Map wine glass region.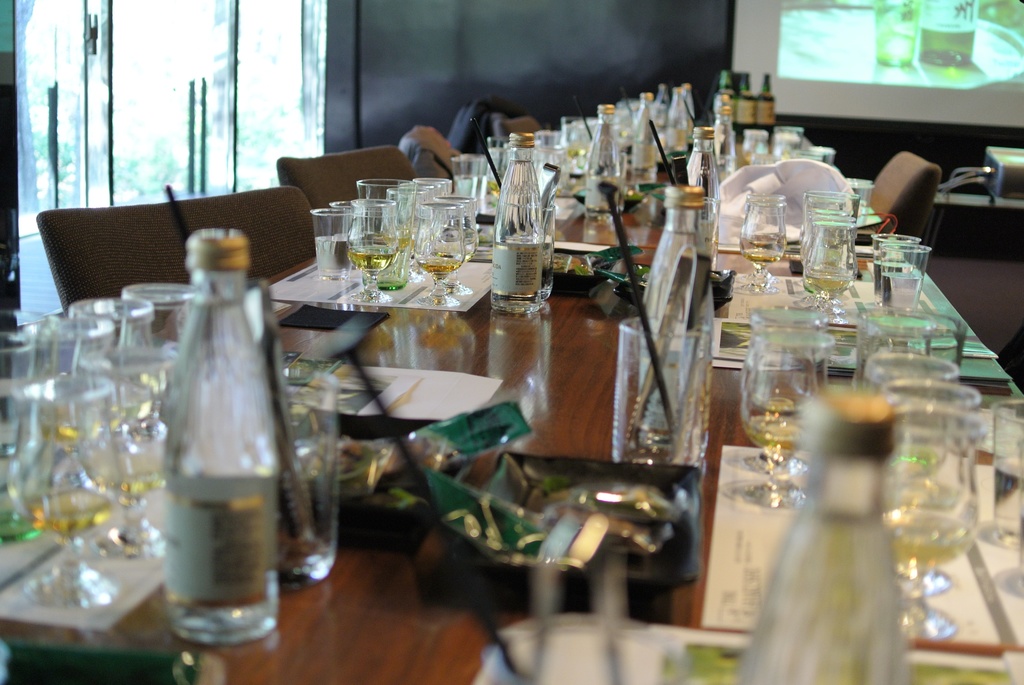
Mapped to {"left": 744, "top": 197, "right": 788, "bottom": 273}.
